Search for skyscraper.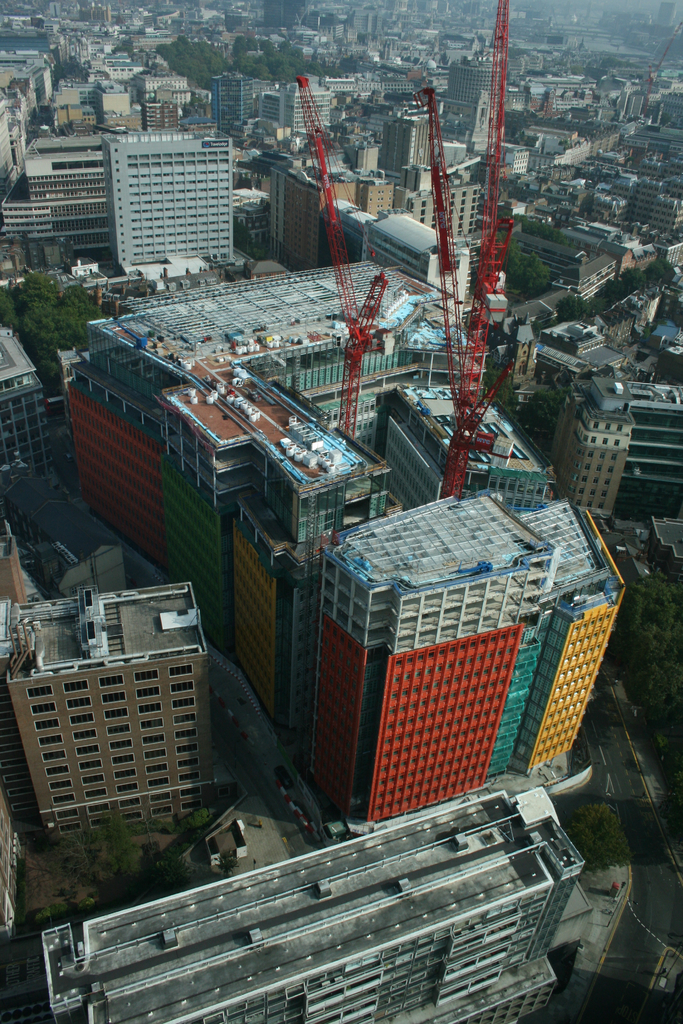
Found at [6,578,211,828].
